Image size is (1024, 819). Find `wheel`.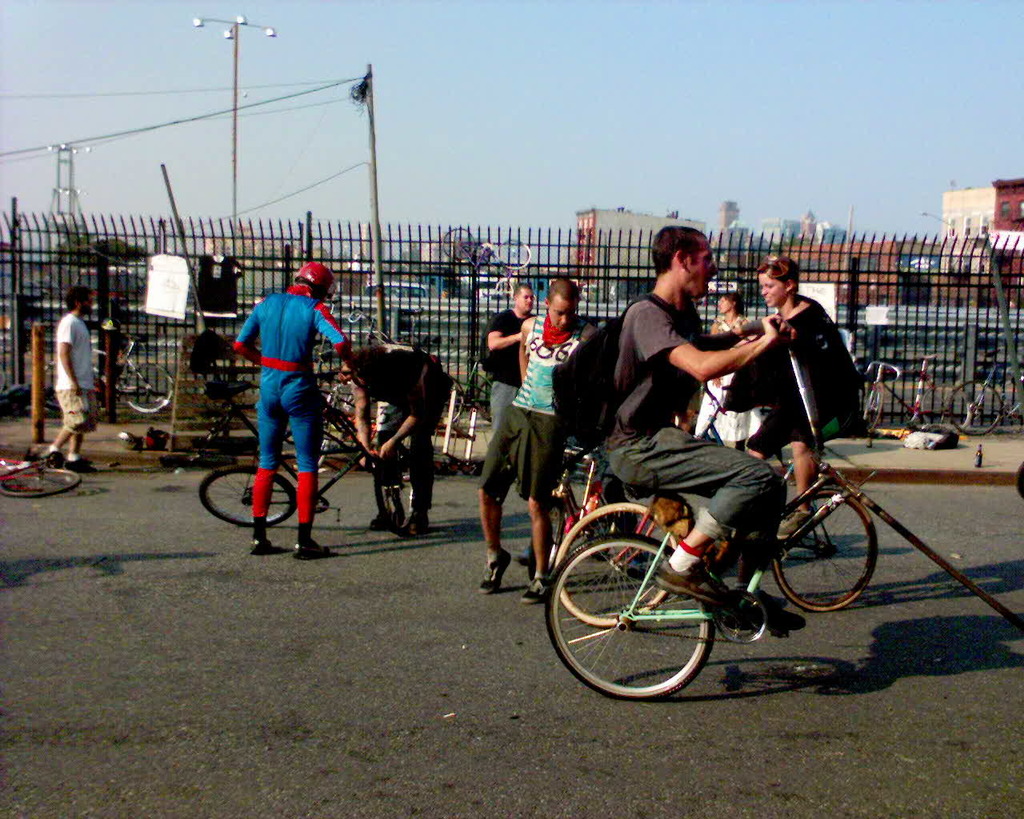
box(553, 500, 672, 629).
